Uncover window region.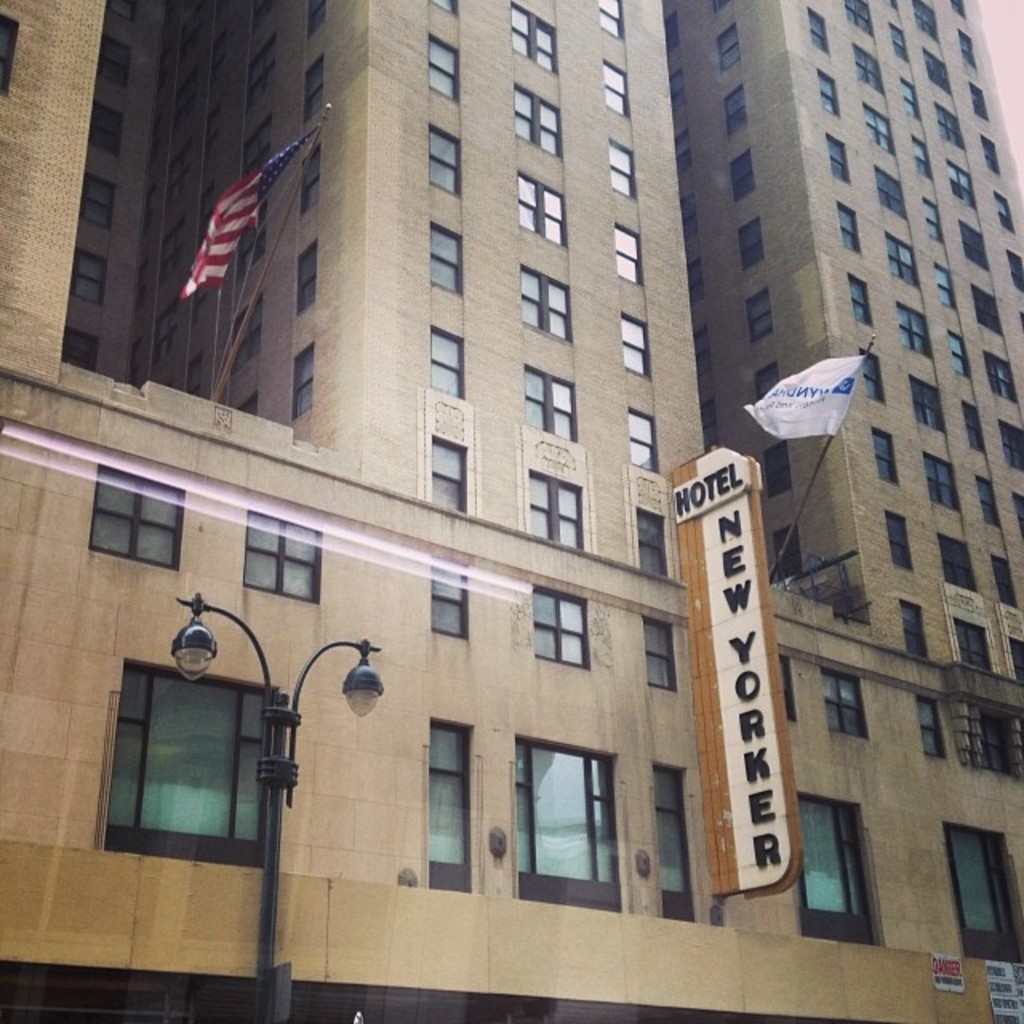
Uncovered: crop(309, 2, 323, 35).
